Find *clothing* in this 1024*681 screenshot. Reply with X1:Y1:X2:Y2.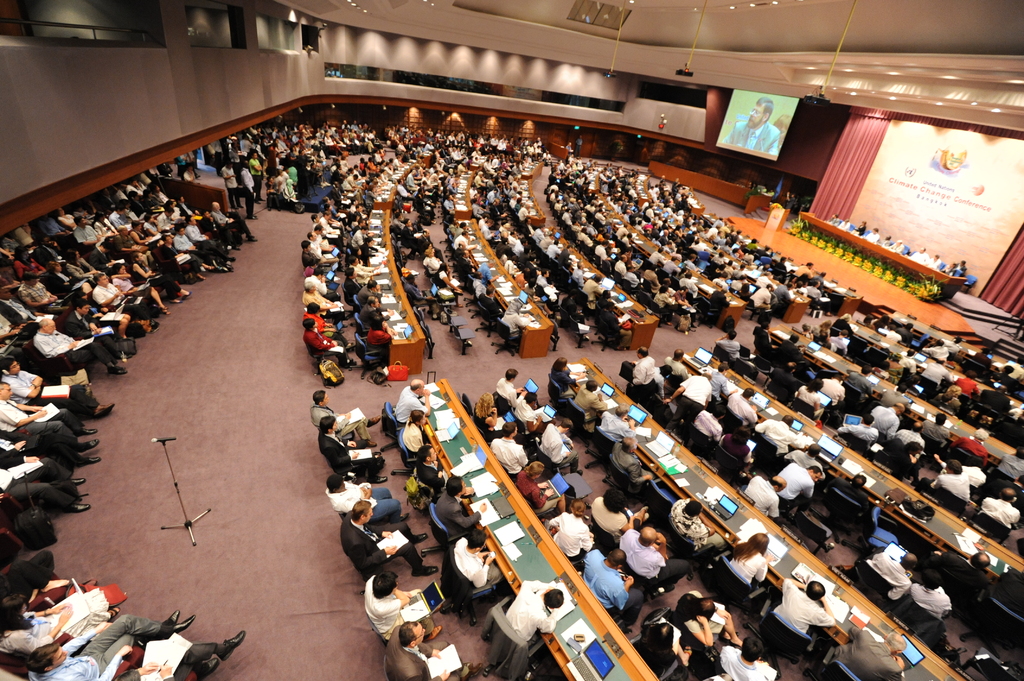
416:454:450:495.
